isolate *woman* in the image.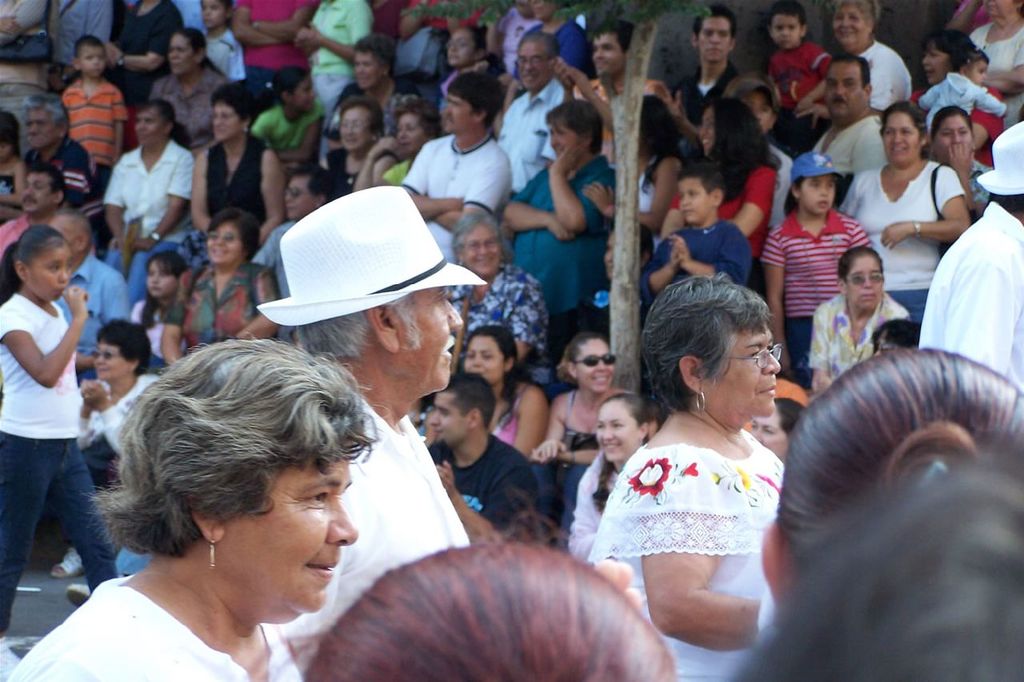
Isolated region: box=[836, 102, 974, 335].
